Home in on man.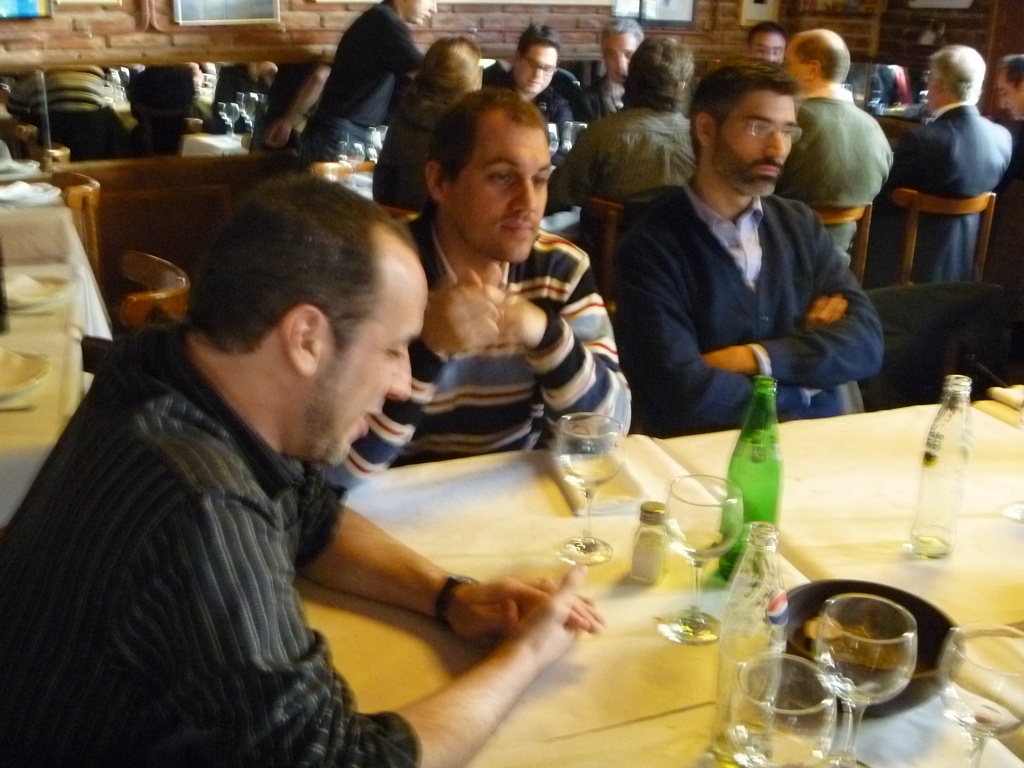
Homed in at 619,59,885,438.
